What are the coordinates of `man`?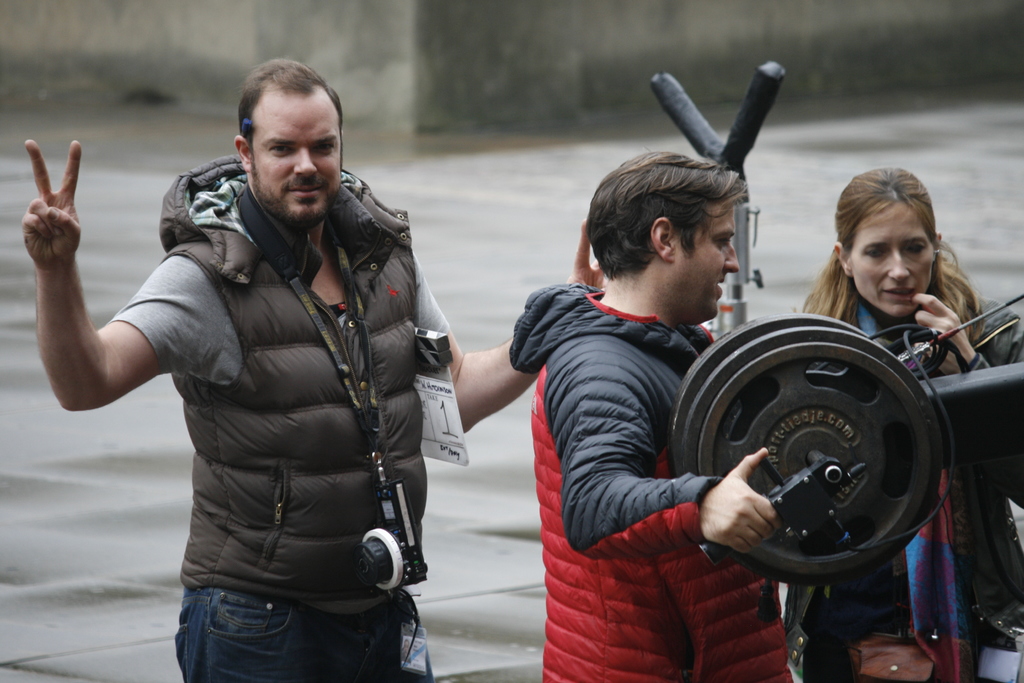
526/149/792/682.
